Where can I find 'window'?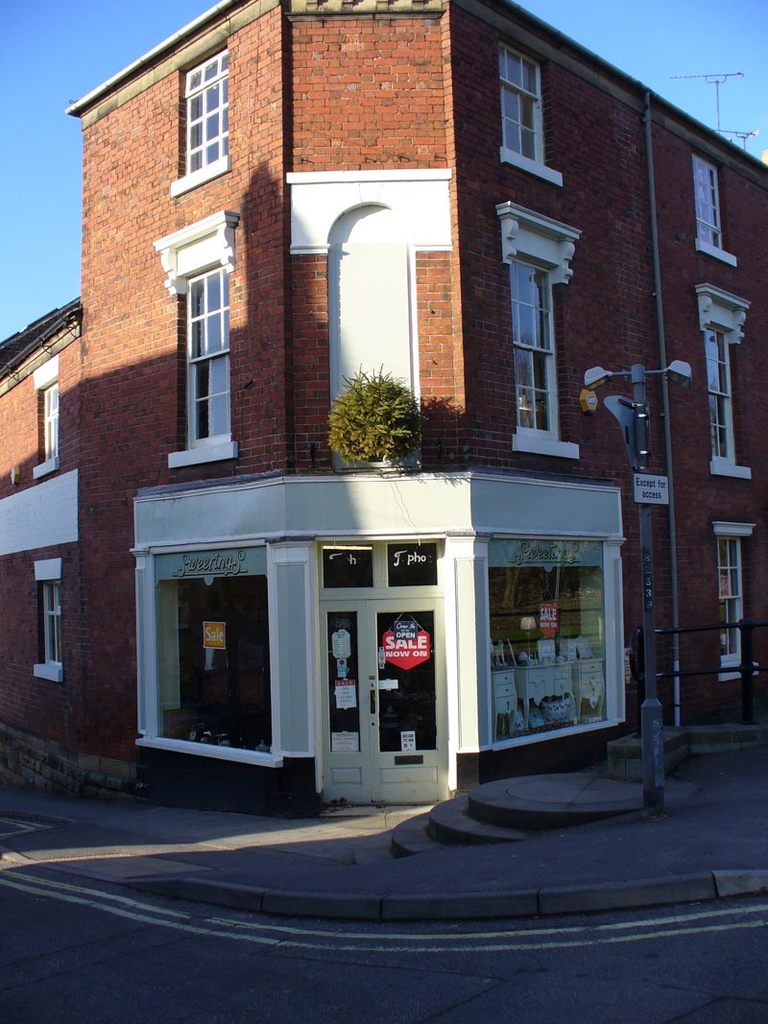
You can find it at [x1=512, y1=260, x2=581, y2=460].
